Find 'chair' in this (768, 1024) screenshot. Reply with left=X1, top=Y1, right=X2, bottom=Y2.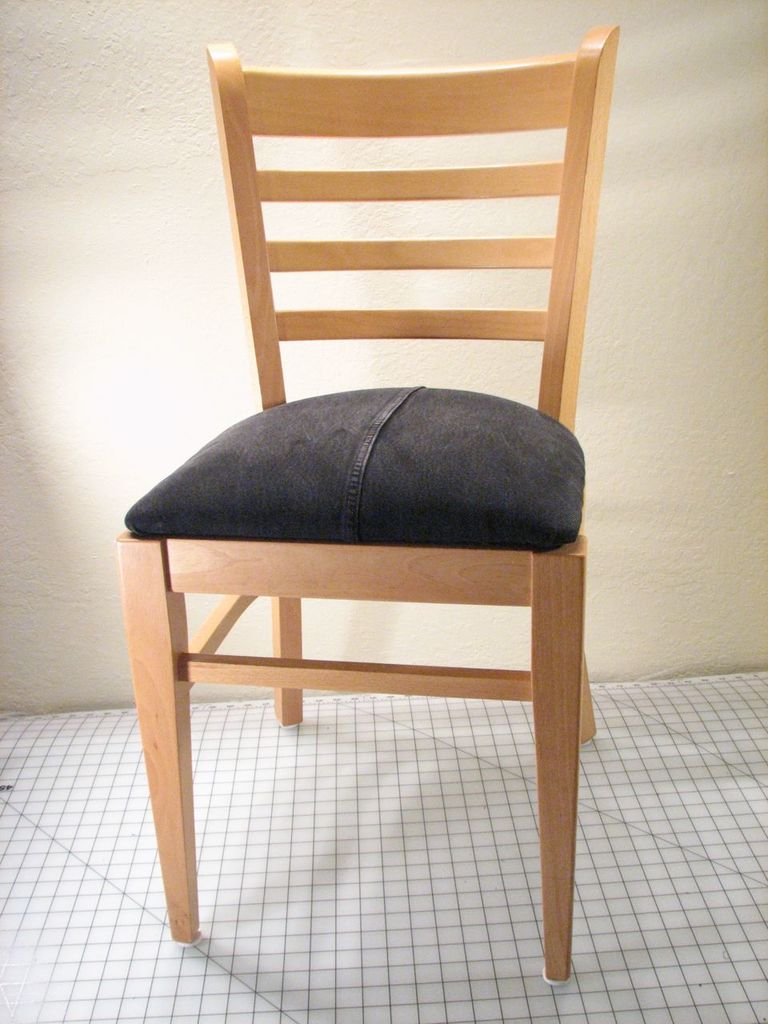
left=110, top=25, right=629, bottom=991.
